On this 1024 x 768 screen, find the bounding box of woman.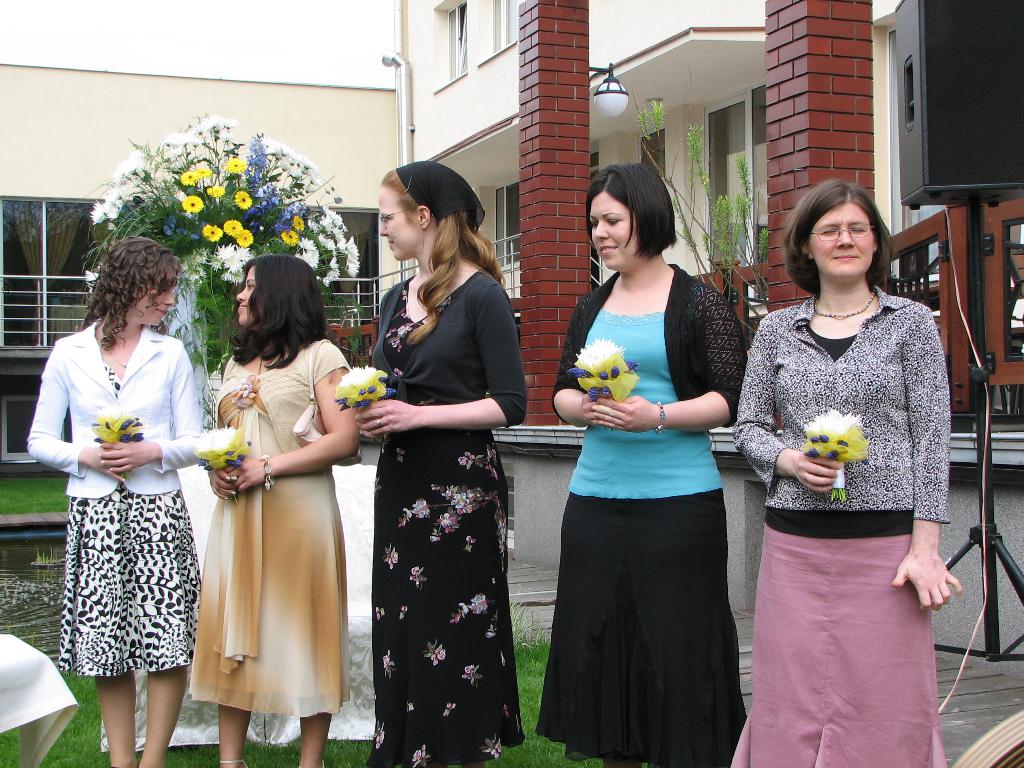
Bounding box: crop(723, 176, 975, 767).
